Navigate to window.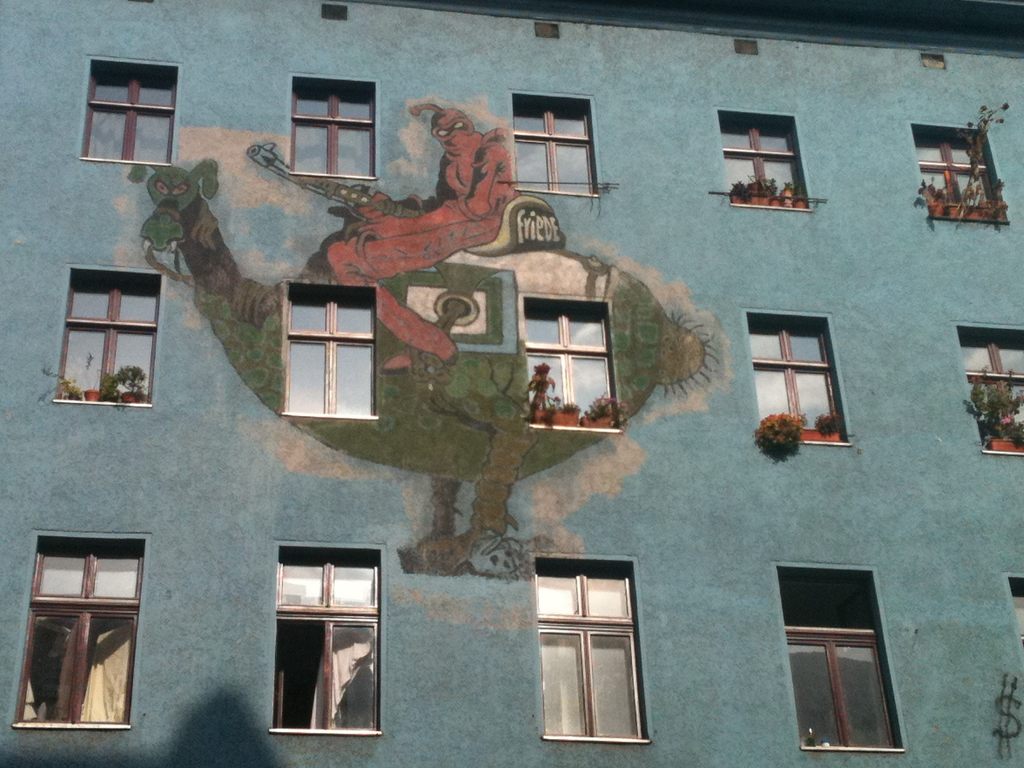
Navigation target: [20, 530, 140, 735].
